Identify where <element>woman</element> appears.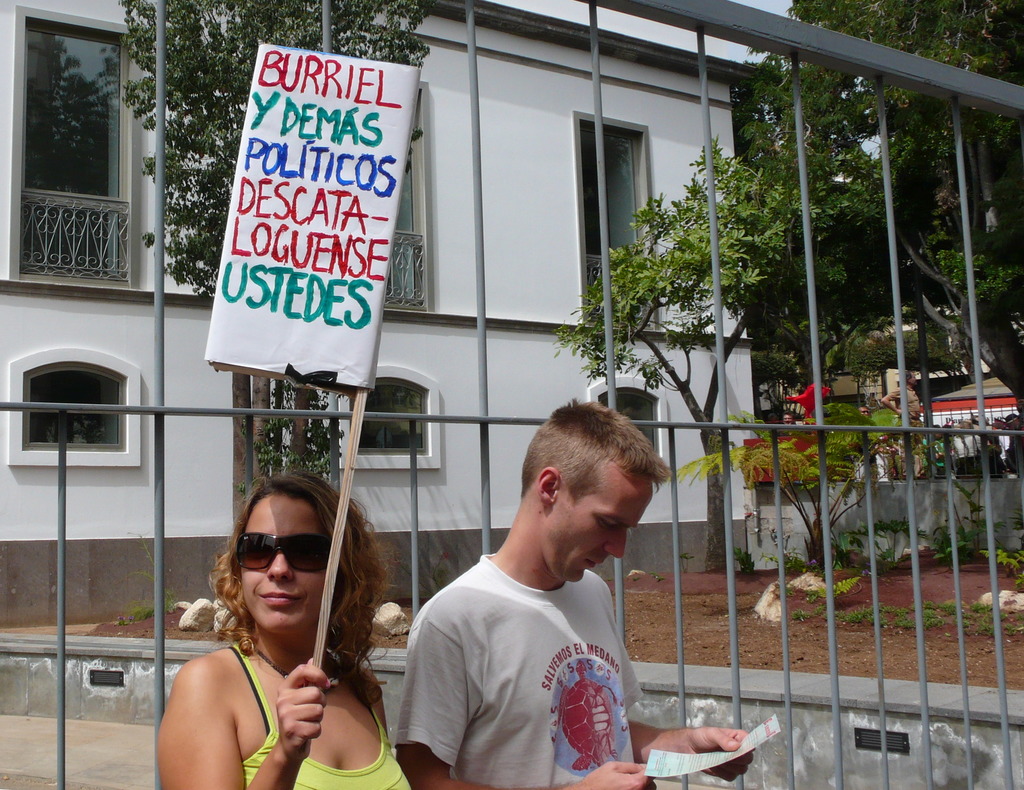
Appears at <bbox>143, 467, 400, 789</bbox>.
